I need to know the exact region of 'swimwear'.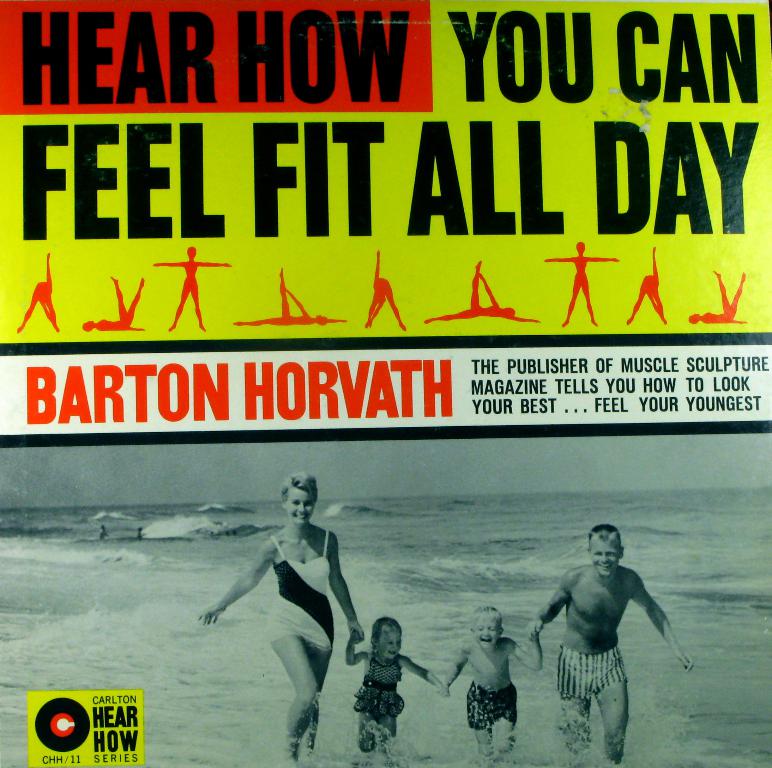
Region: 345 658 403 732.
